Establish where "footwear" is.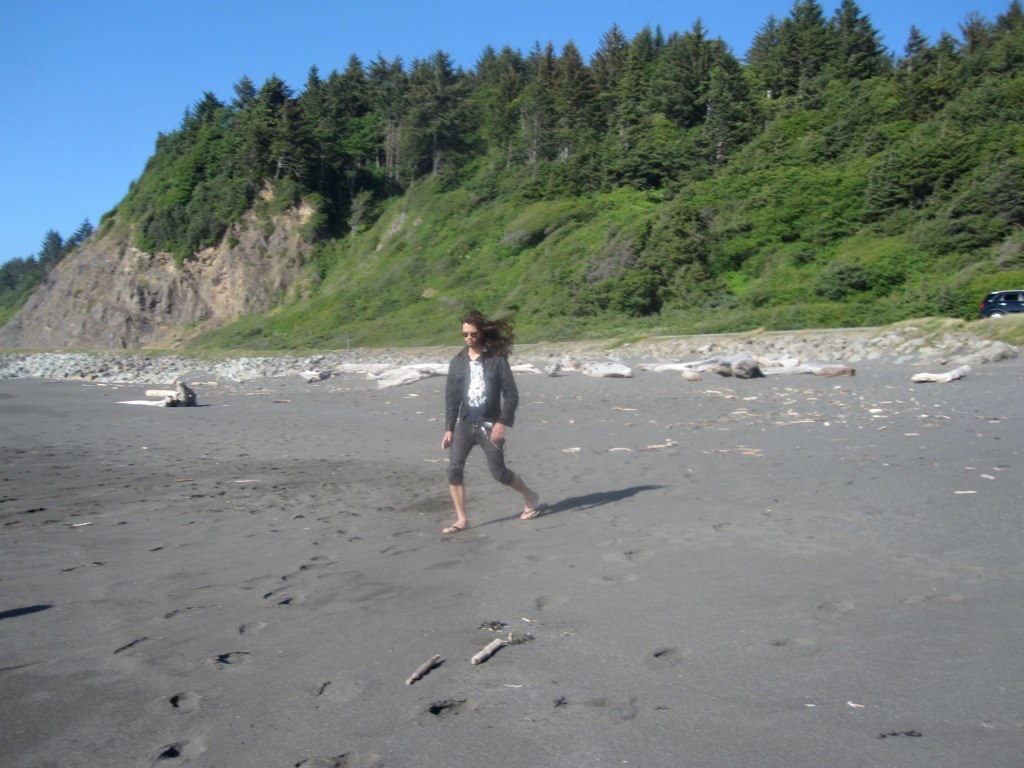
Established at crop(442, 521, 464, 536).
